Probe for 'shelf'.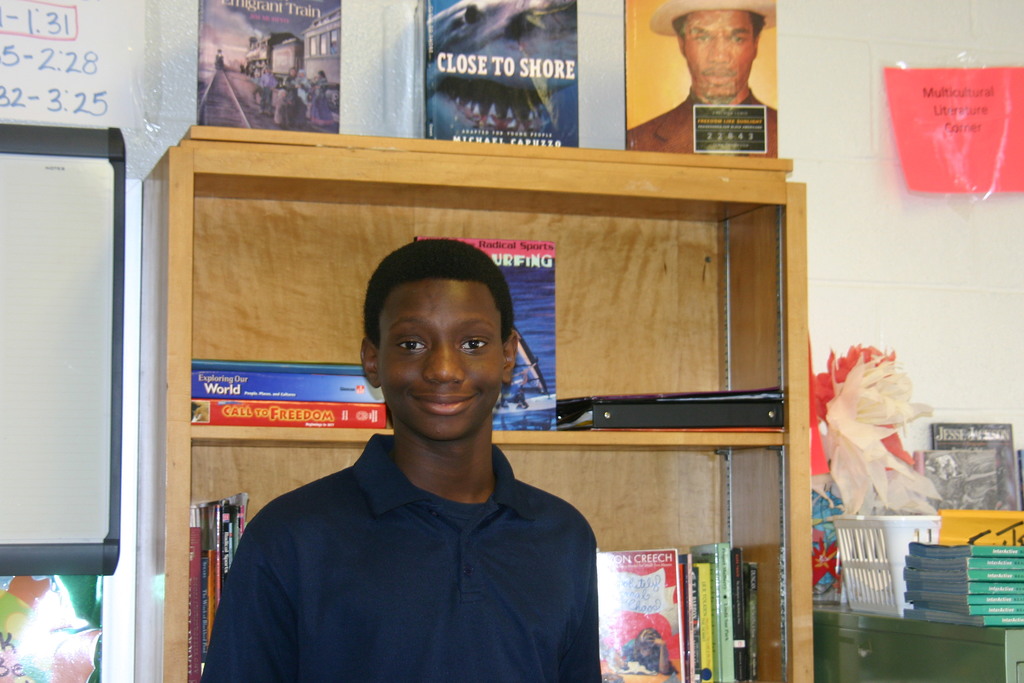
Probe result: rect(46, 58, 929, 682).
